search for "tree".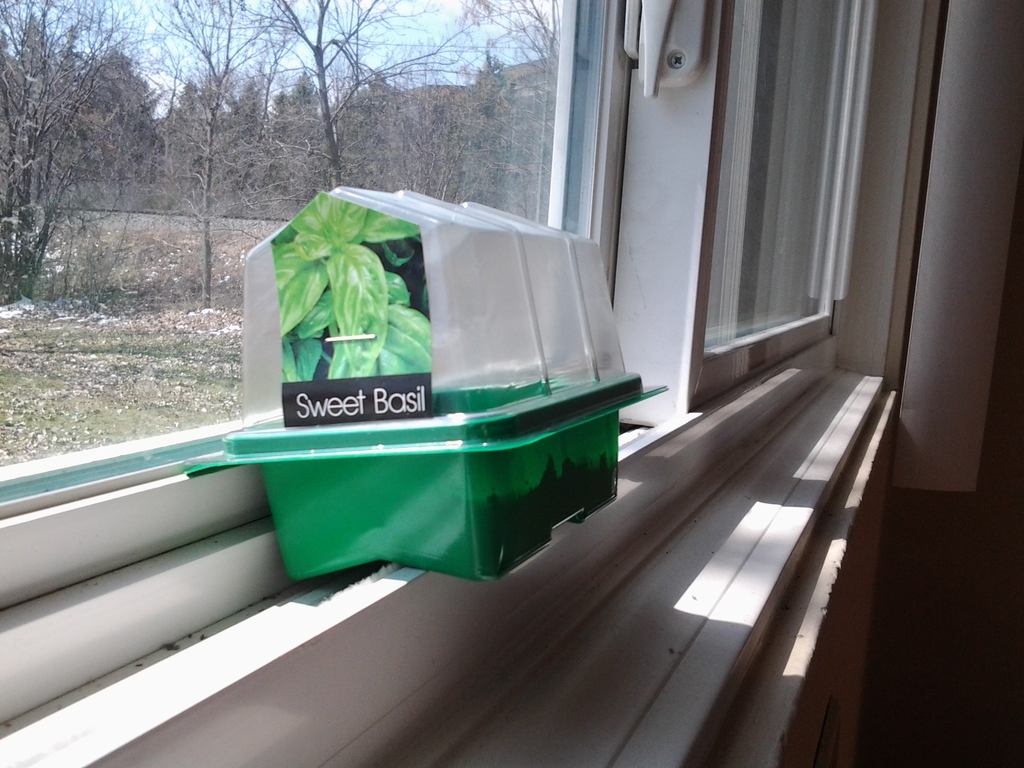
Found at rect(0, 0, 150, 311).
